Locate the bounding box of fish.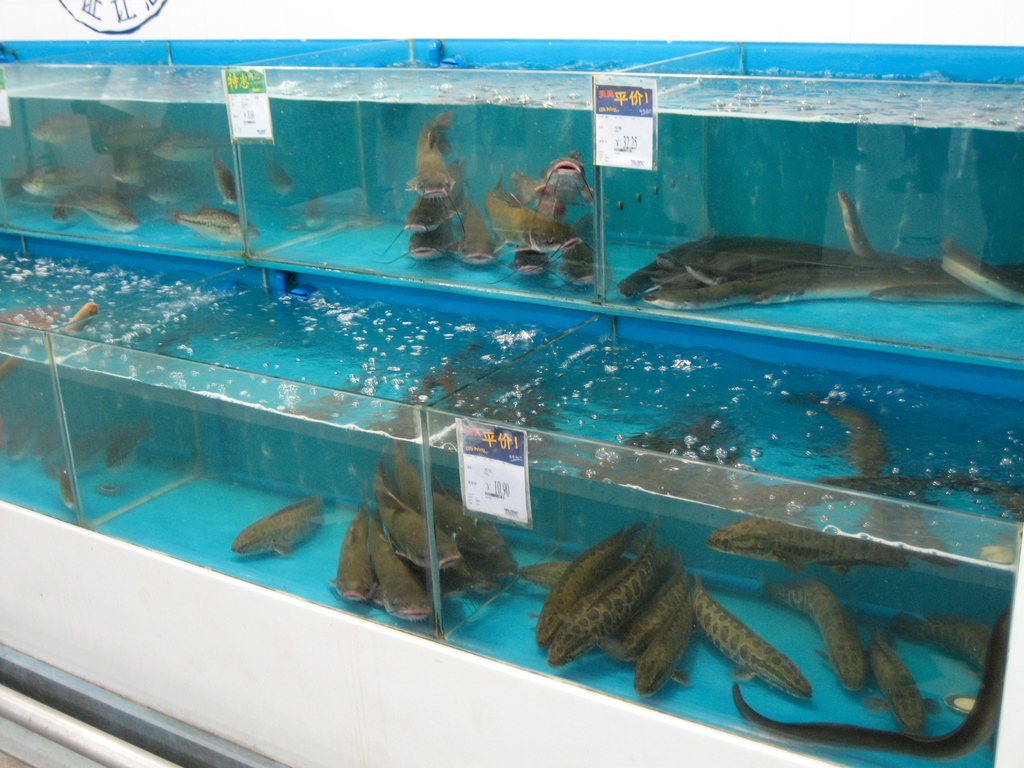
Bounding box: left=371, top=459, right=467, bottom=573.
